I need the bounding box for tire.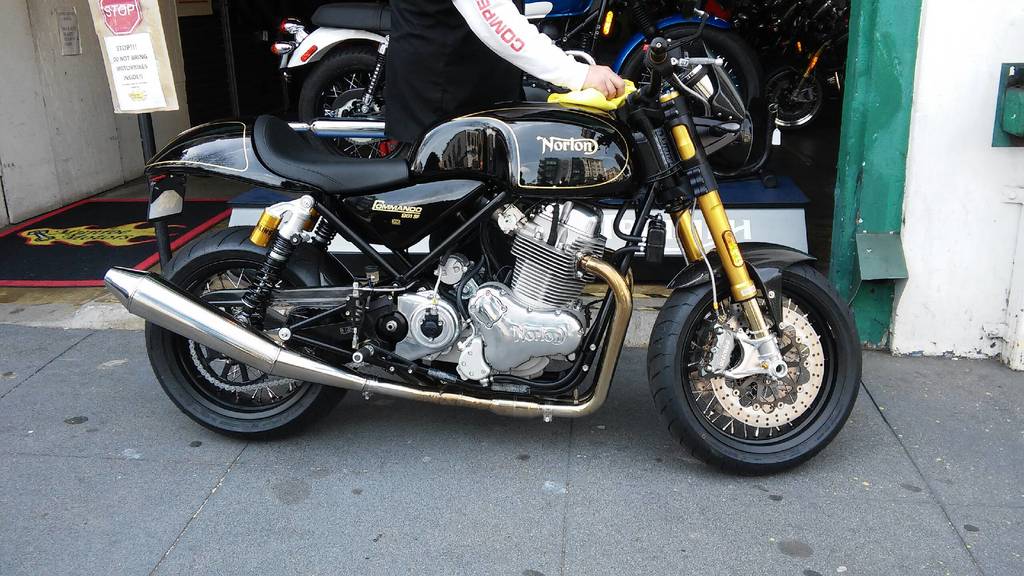
Here it is: rect(622, 20, 764, 157).
